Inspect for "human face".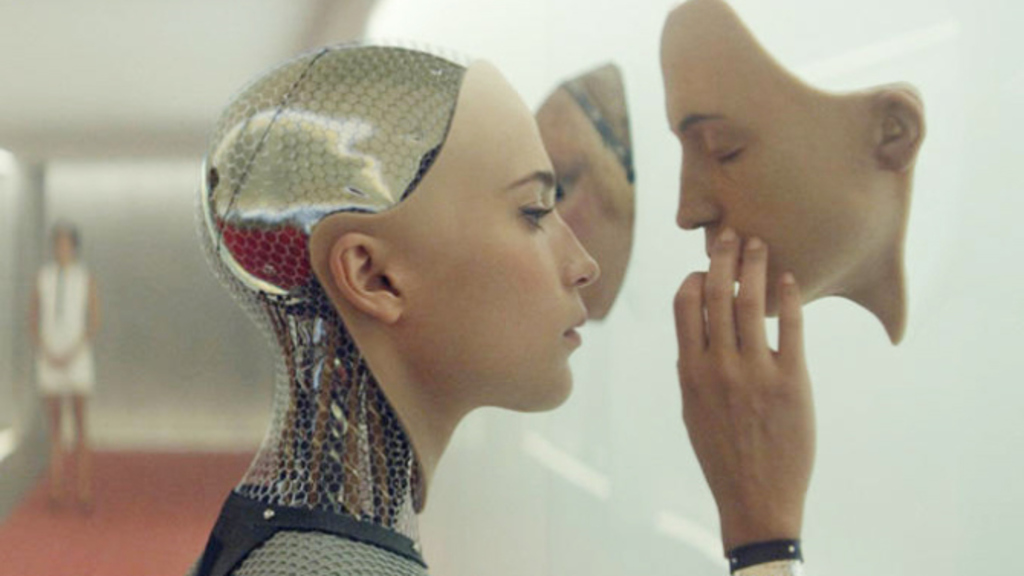
Inspection: bbox(527, 86, 634, 318).
